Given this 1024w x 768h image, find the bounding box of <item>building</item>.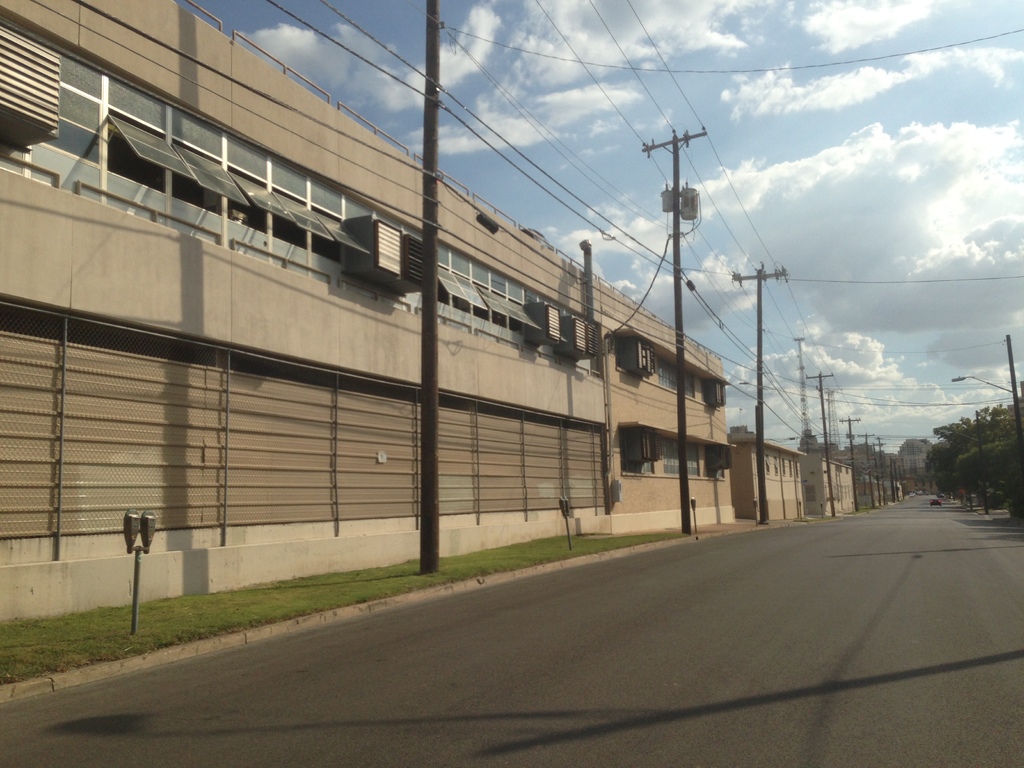
box=[732, 429, 810, 532].
